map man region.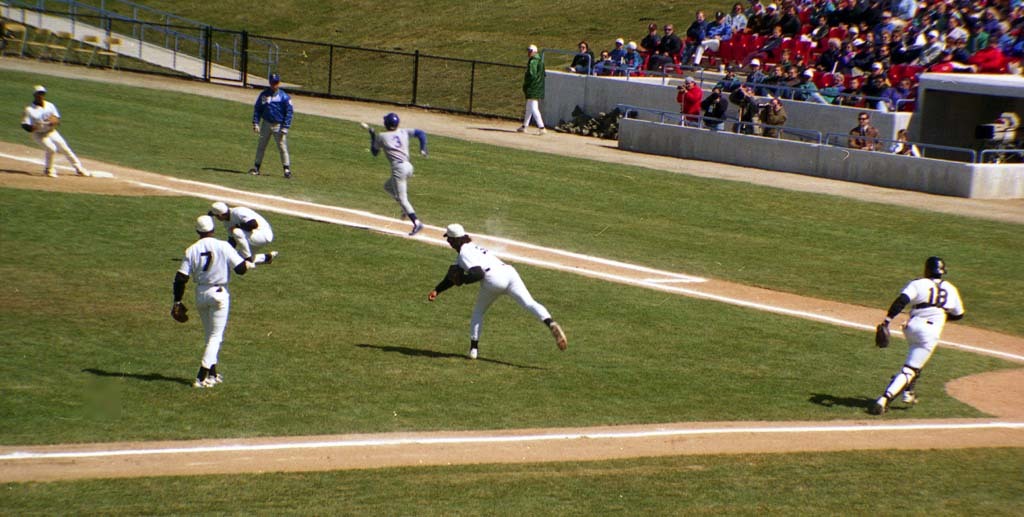
Mapped to [x1=361, y1=109, x2=428, y2=234].
